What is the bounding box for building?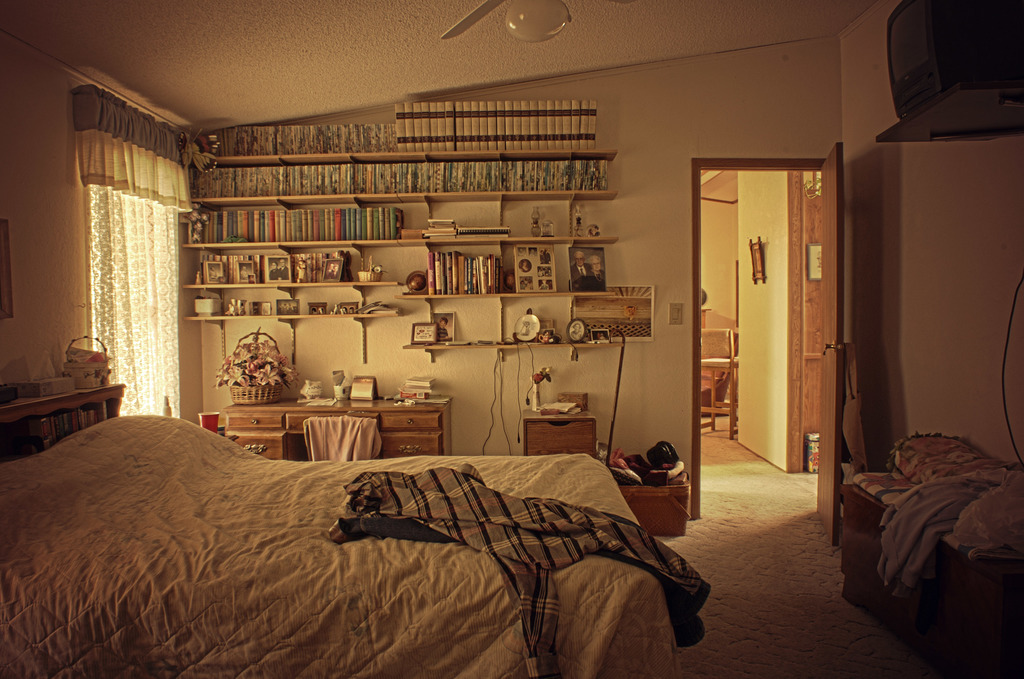
l=0, t=0, r=1023, b=678.
